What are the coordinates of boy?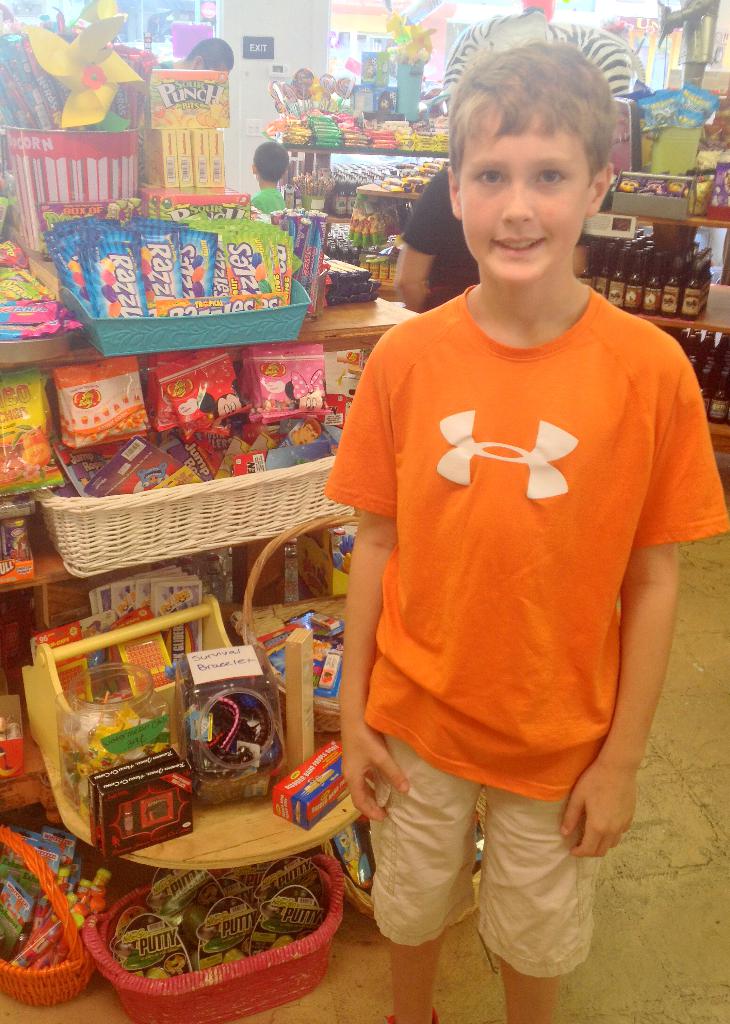
<bbox>295, 67, 683, 978</bbox>.
